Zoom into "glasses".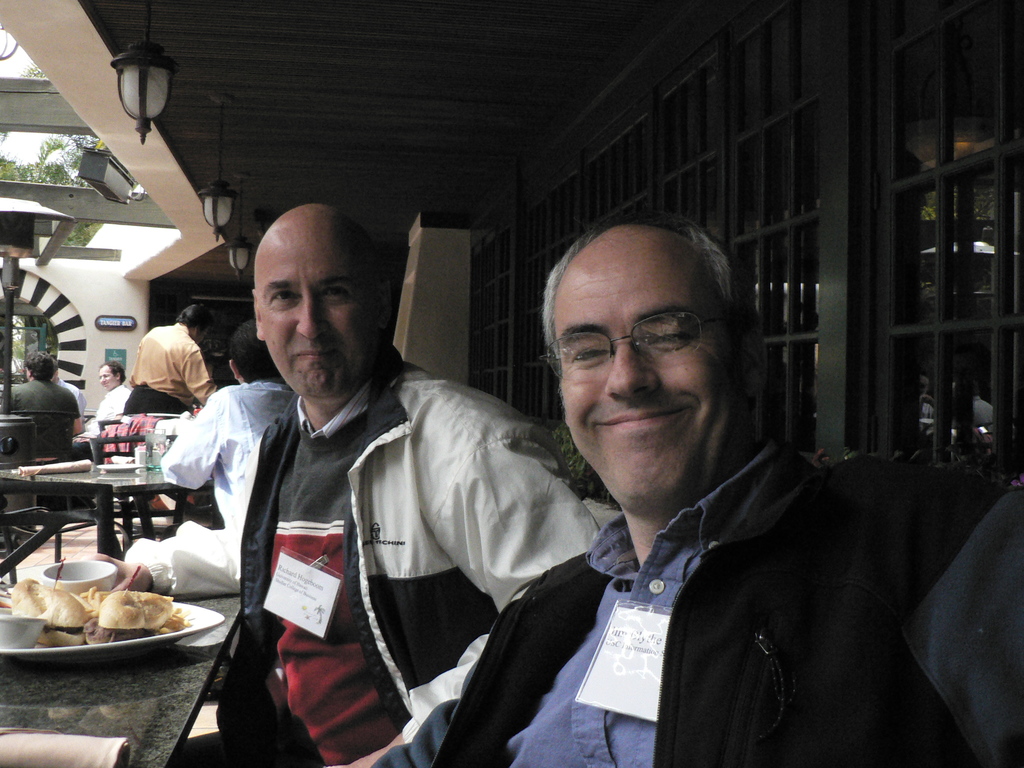
Zoom target: locate(540, 308, 743, 385).
